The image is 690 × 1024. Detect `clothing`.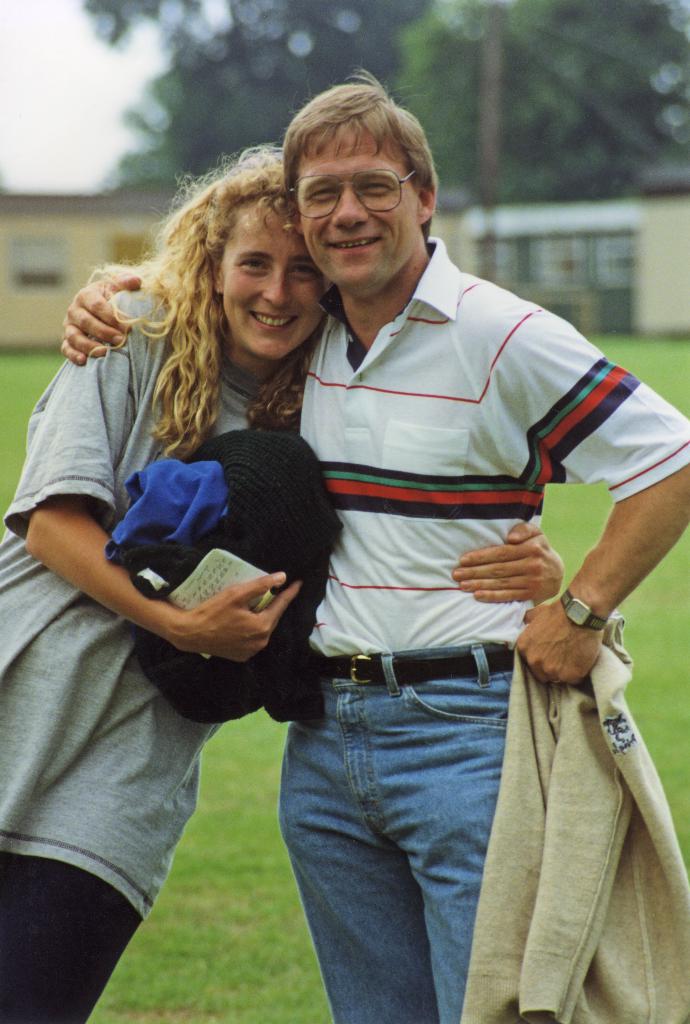
Detection: rect(1, 285, 294, 1023).
